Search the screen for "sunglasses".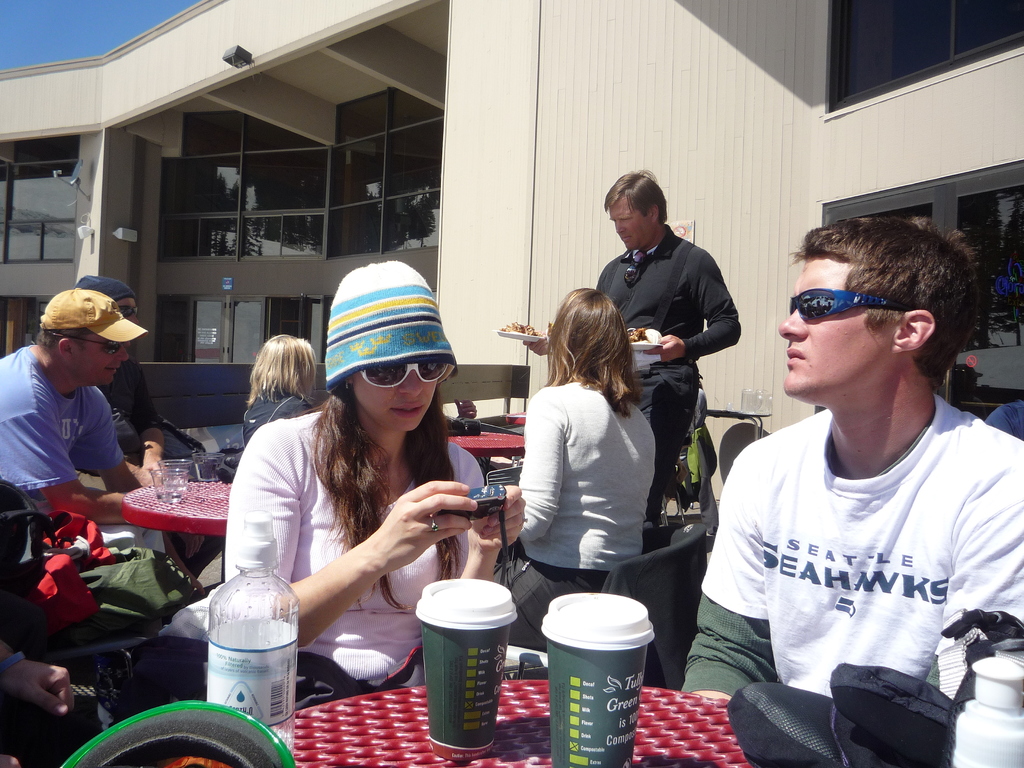
Found at <region>362, 362, 449, 392</region>.
